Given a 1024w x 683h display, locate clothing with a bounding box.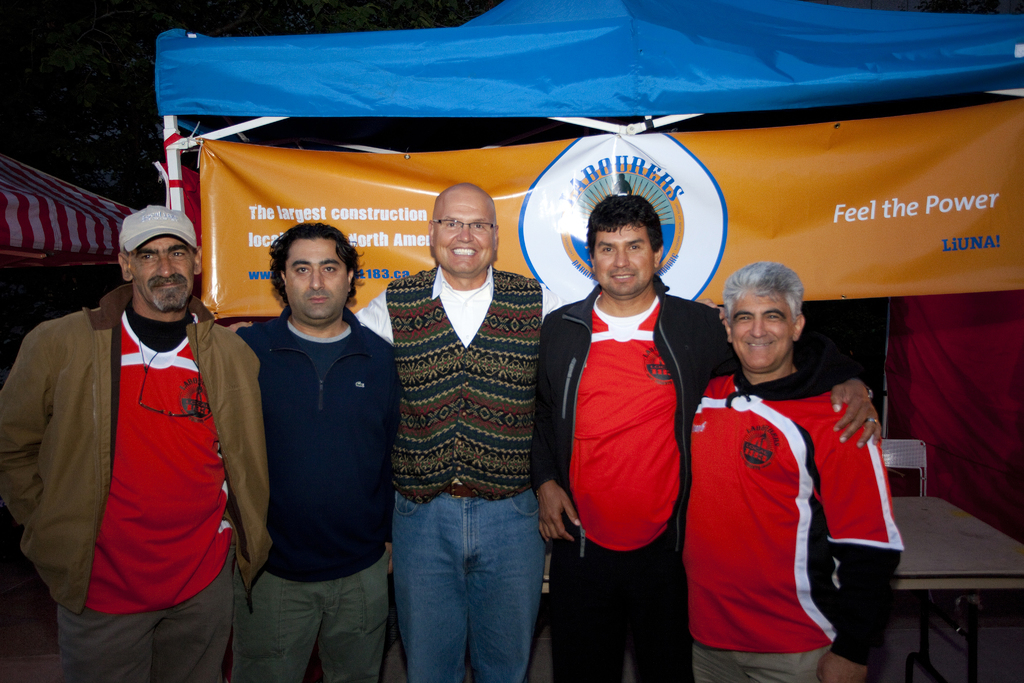
Located: bbox(229, 314, 397, 682).
